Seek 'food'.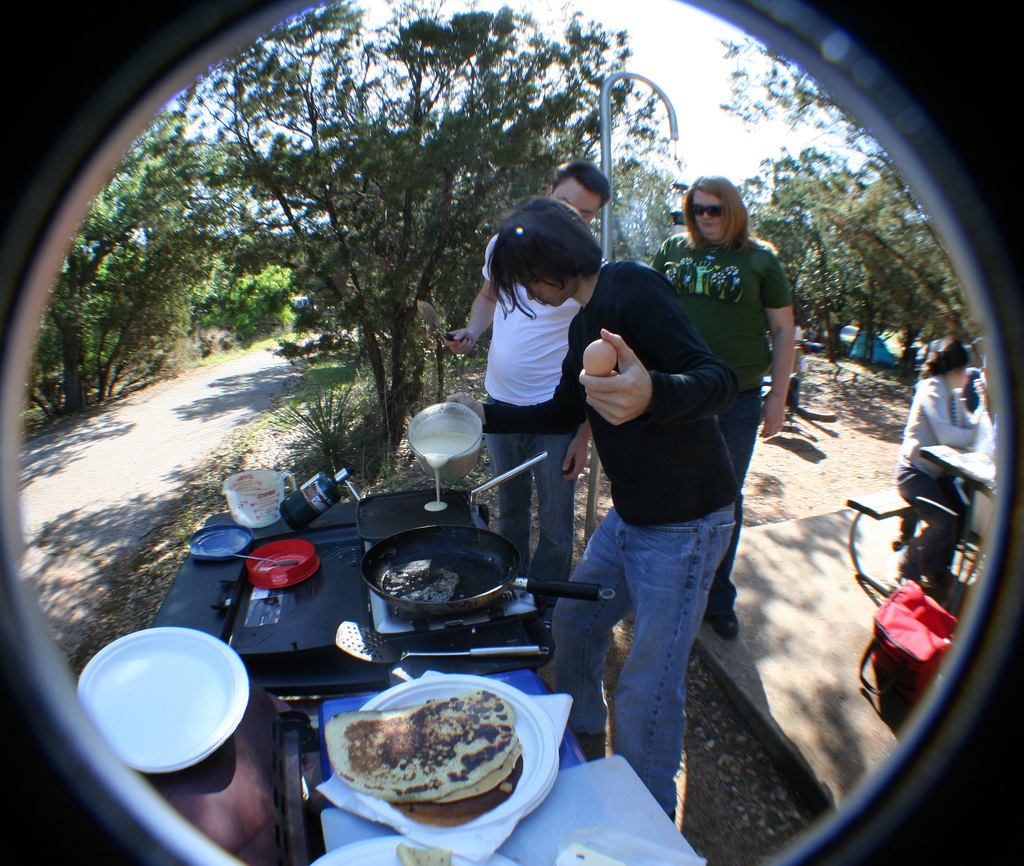
(left=315, top=687, right=524, bottom=828).
